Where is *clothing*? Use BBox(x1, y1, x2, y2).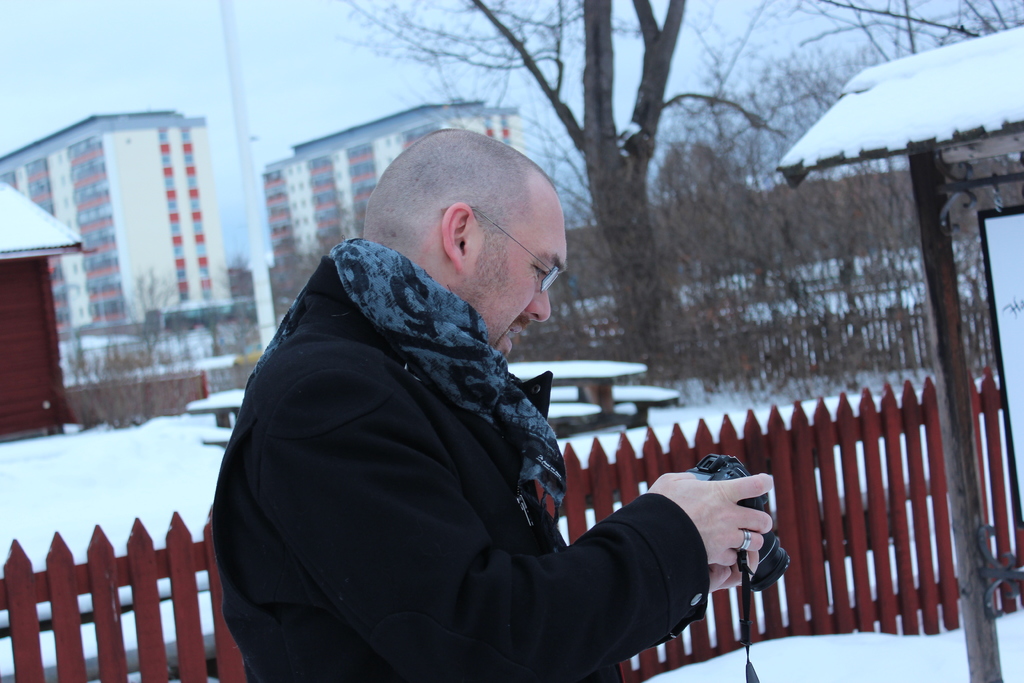
BBox(212, 239, 709, 682).
